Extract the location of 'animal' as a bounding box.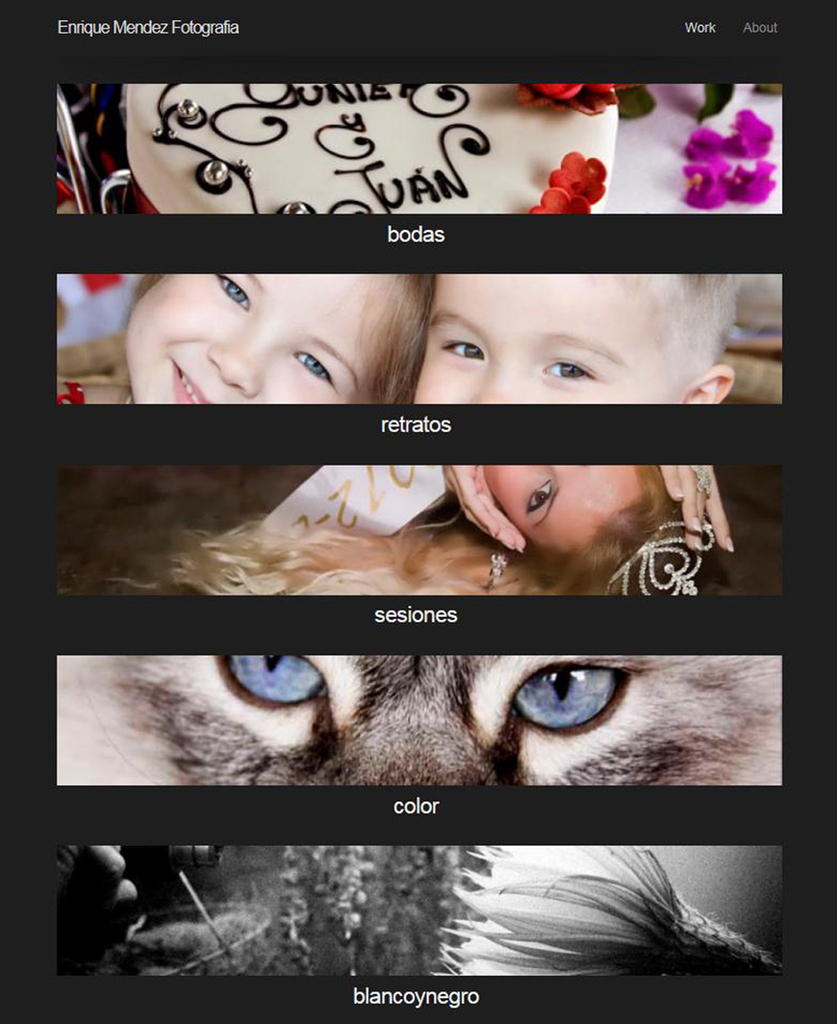
56:653:781:781.
